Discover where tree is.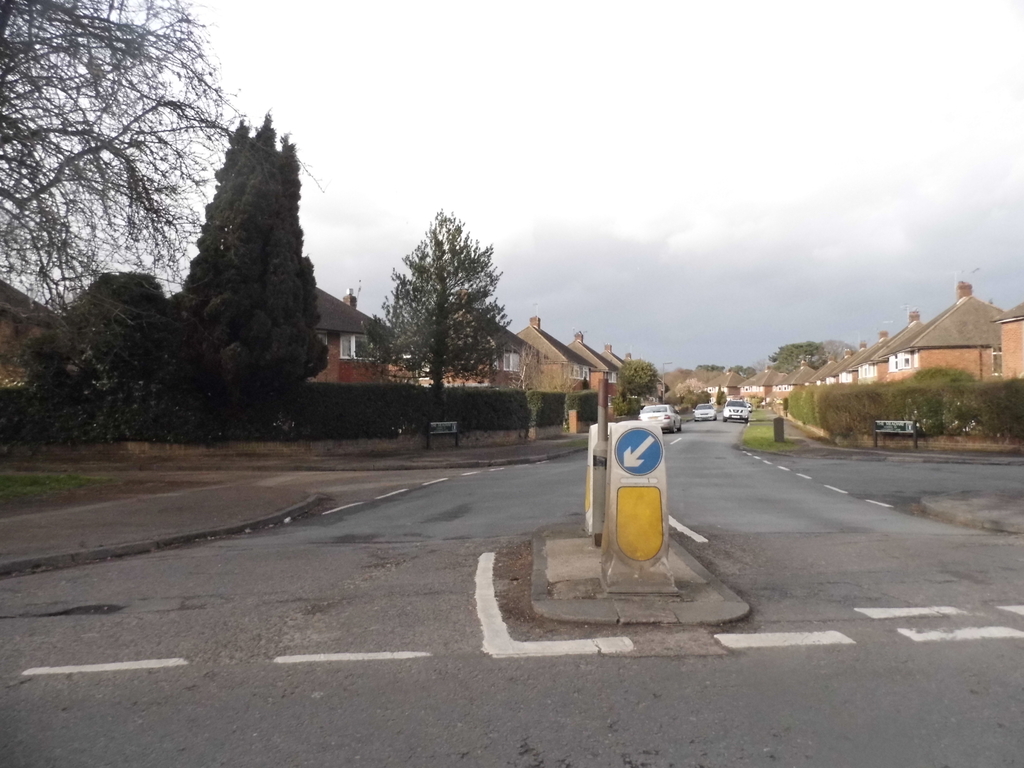
Discovered at <box>20,269,172,442</box>.
